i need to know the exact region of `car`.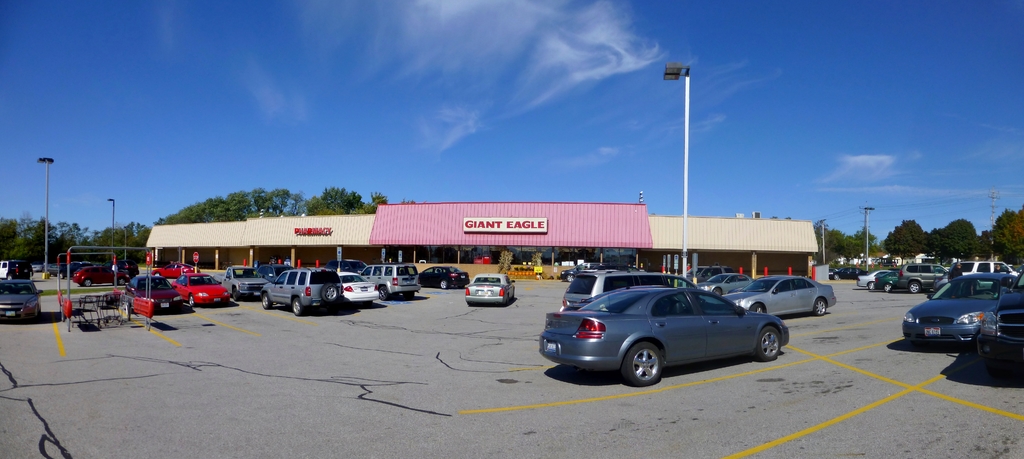
Region: pyautogui.locateOnScreen(173, 271, 230, 307).
